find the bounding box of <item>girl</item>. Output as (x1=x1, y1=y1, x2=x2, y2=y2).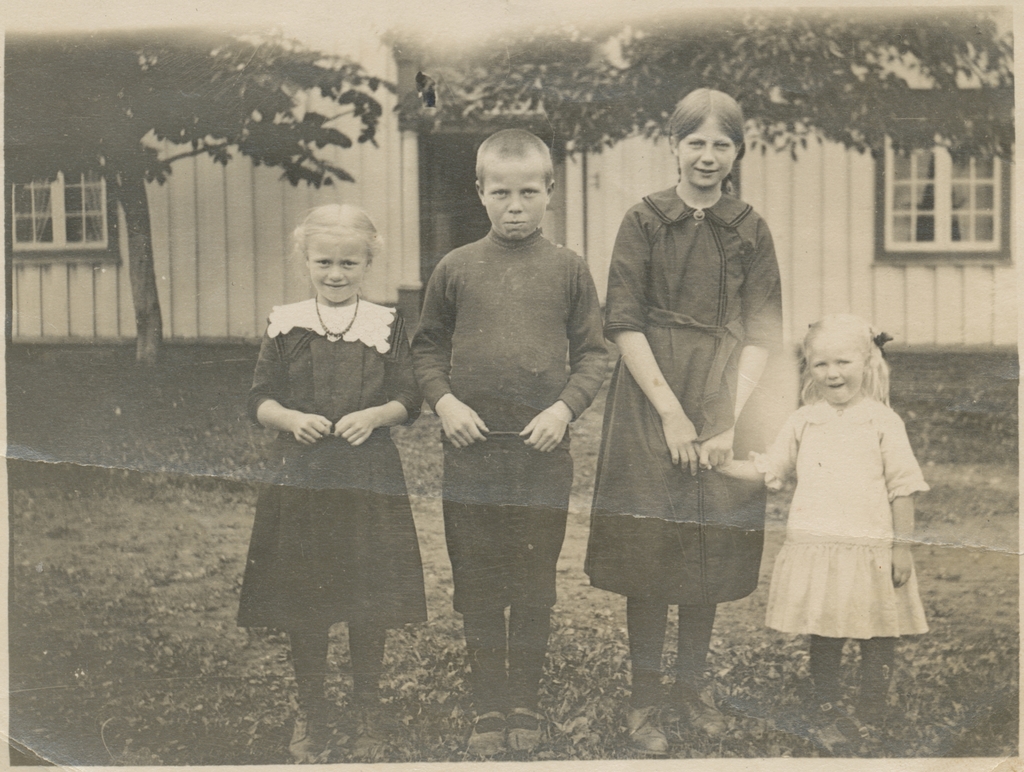
(x1=235, y1=211, x2=433, y2=765).
